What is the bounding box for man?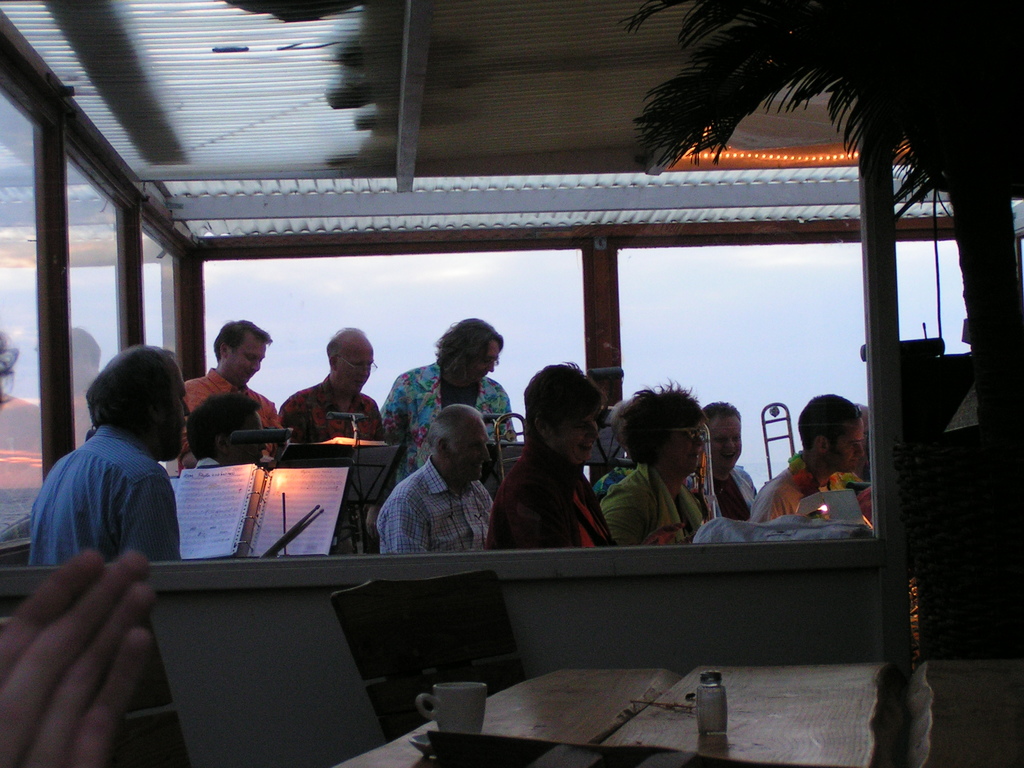
l=180, t=318, r=285, b=432.
